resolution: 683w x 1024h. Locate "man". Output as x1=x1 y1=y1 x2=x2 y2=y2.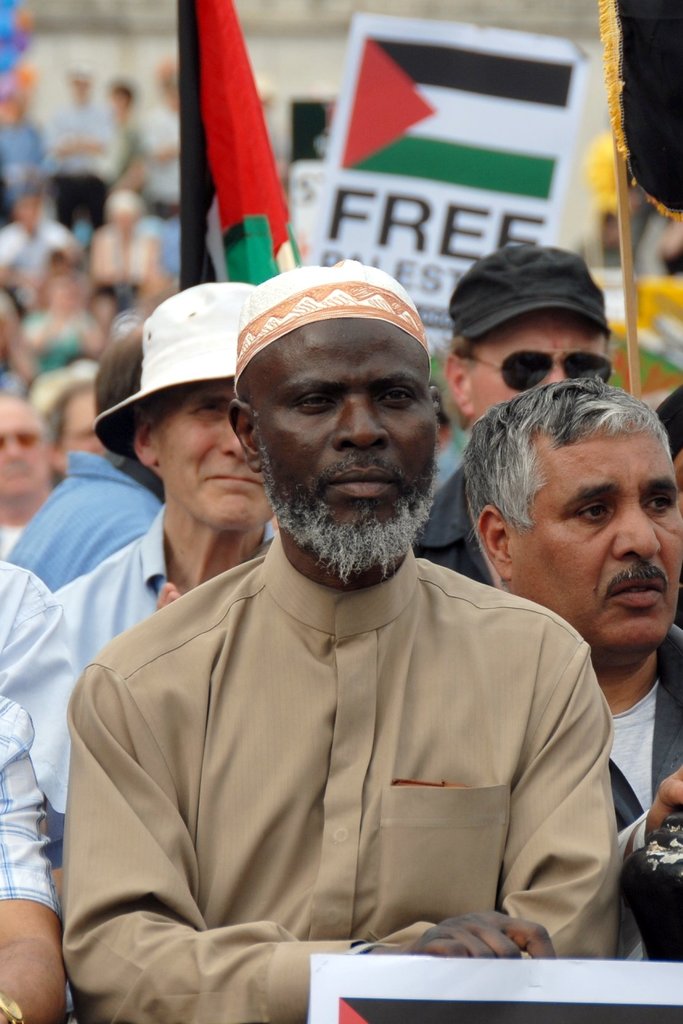
x1=55 y1=280 x2=262 y2=667.
